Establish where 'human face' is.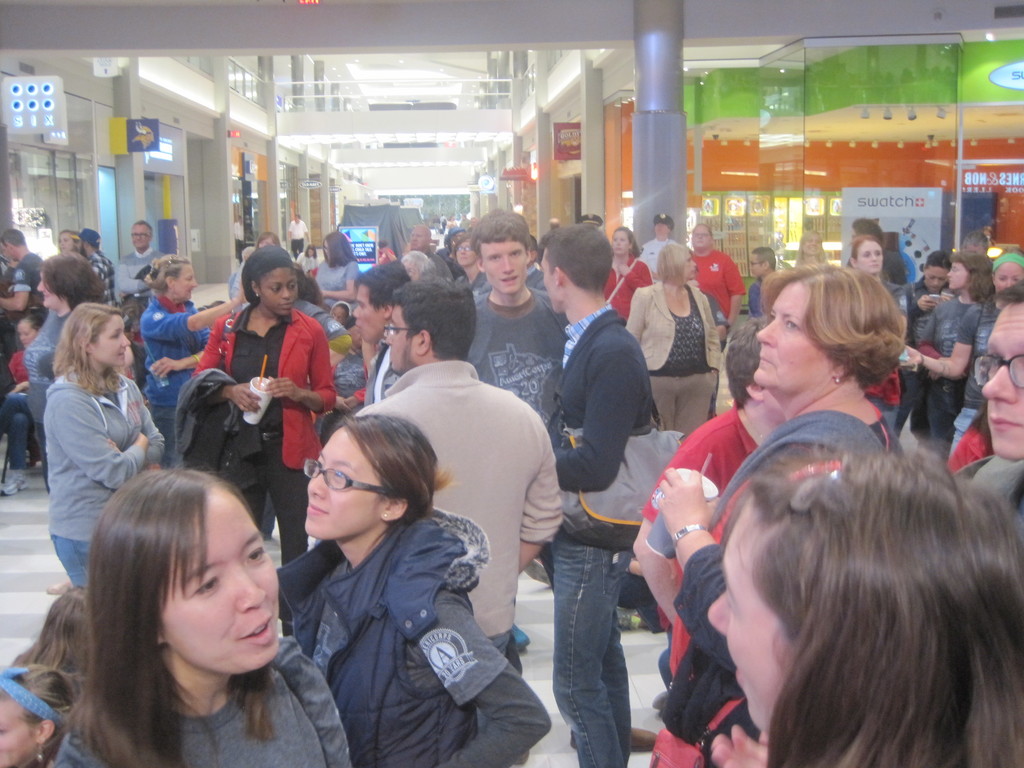
Established at select_region(456, 239, 466, 260).
